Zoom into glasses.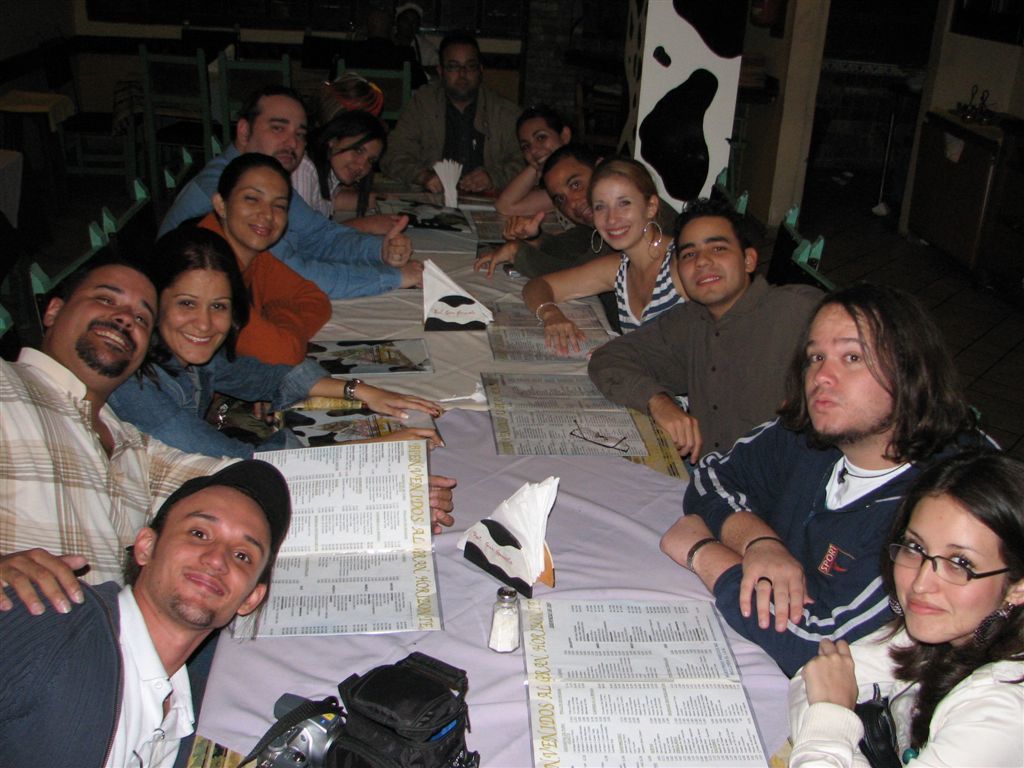
Zoom target: {"x1": 887, "y1": 540, "x2": 1010, "y2": 583}.
